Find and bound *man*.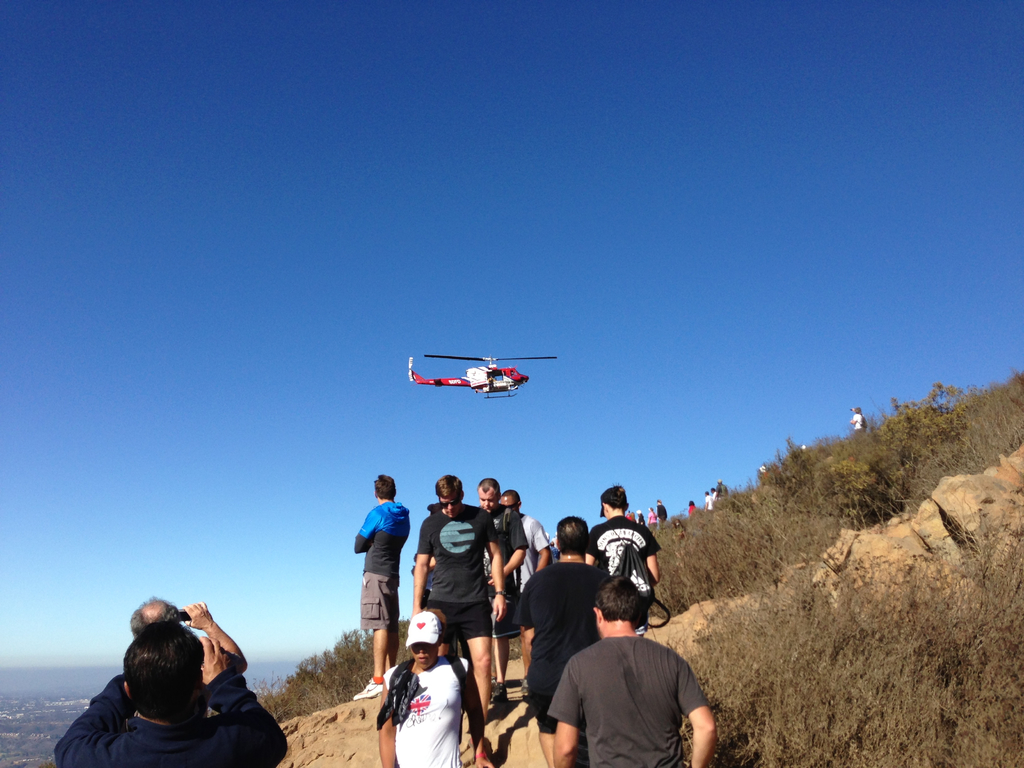
Bound: (636,509,647,527).
